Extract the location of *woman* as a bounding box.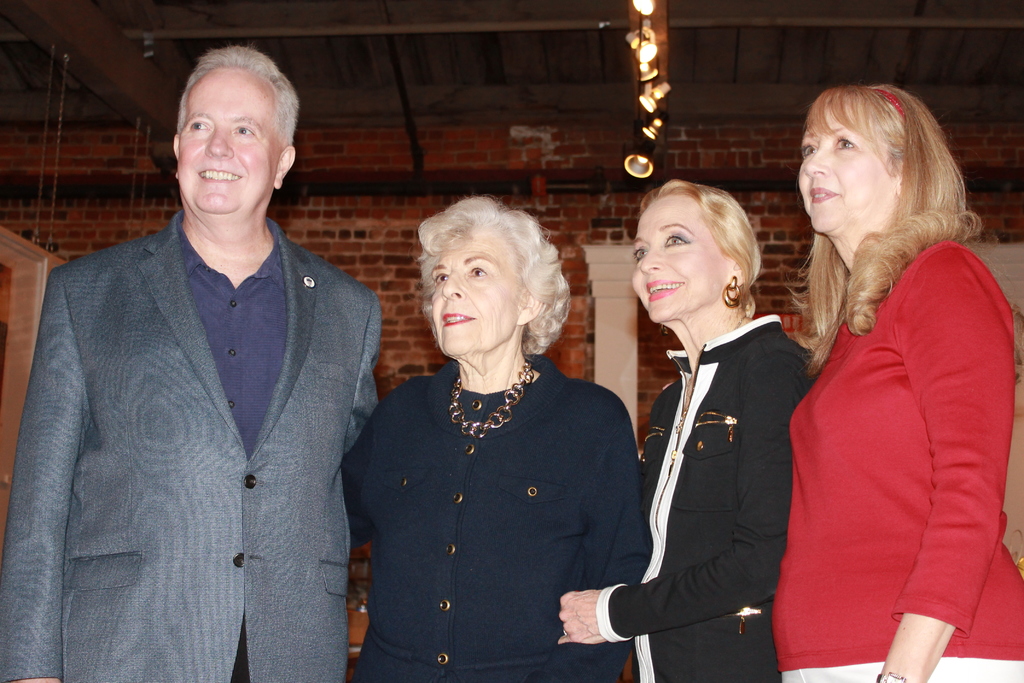
box(557, 177, 828, 682).
